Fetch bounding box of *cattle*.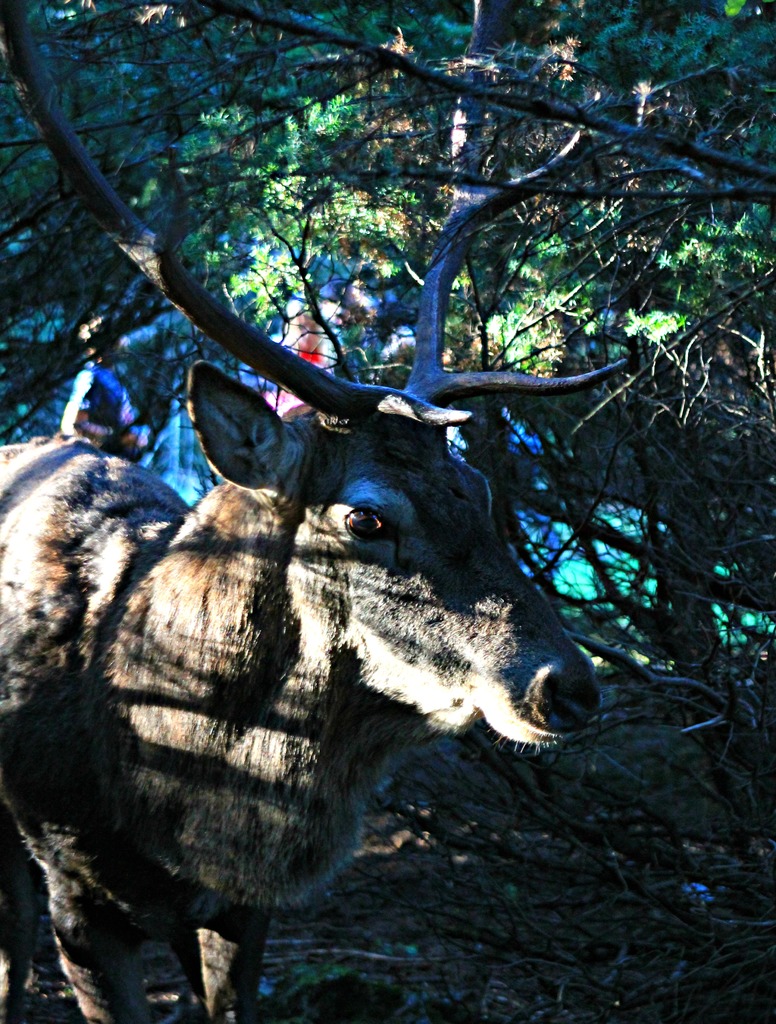
Bbox: 9/228/690/1007.
